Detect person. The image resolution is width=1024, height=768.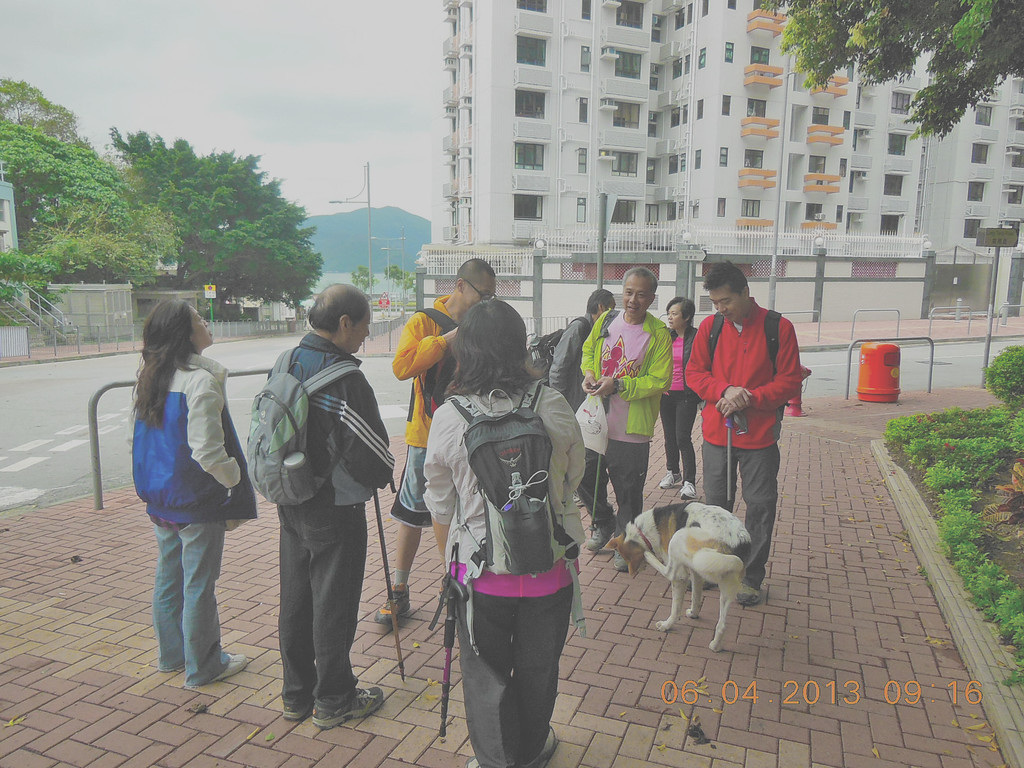
l=265, t=282, r=396, b=729.
